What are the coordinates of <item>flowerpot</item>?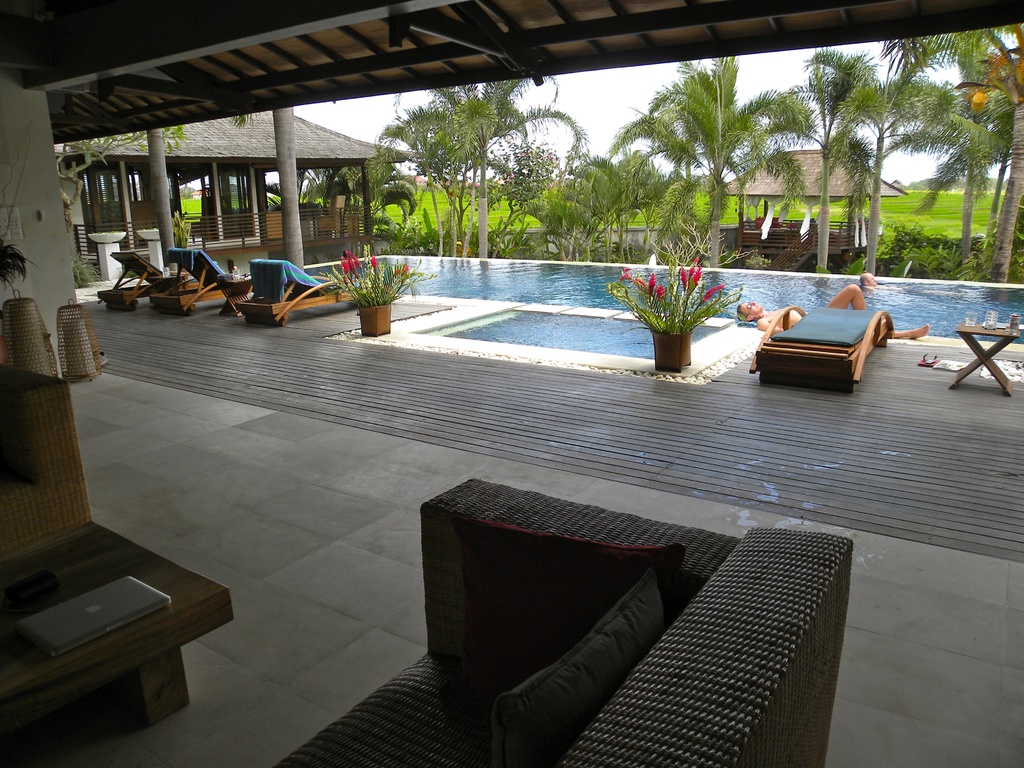
Rect(360, 302, 397, 335).
